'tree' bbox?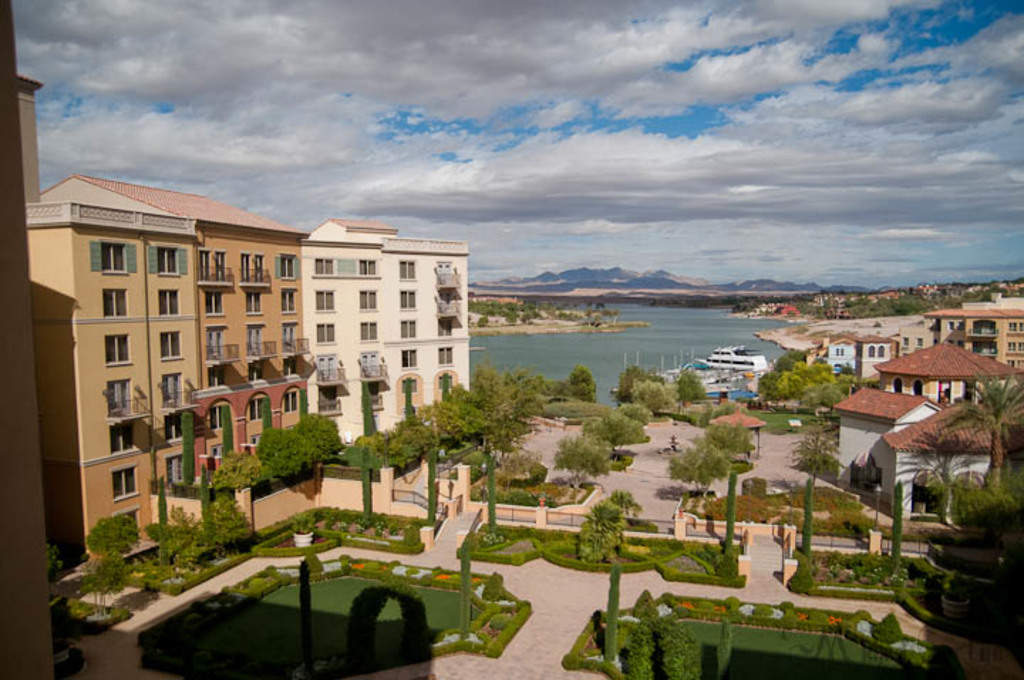
(left=553, top=432, right=607, bottom=491)
